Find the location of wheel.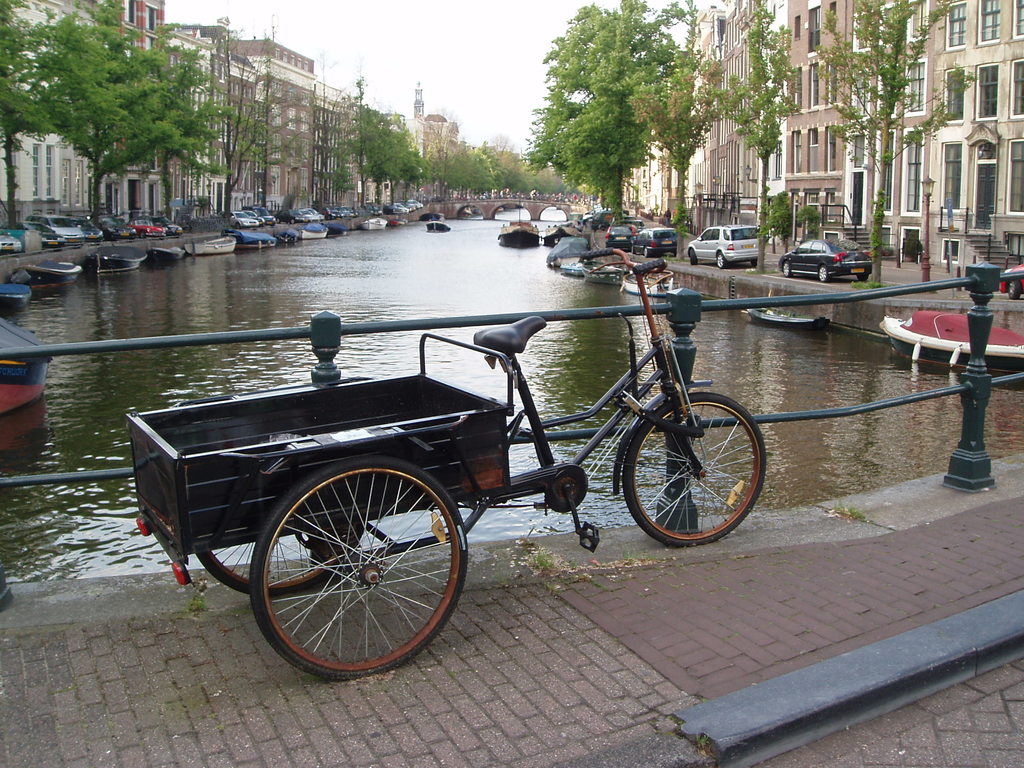
Location: [left=645, top=246, right=652, bottom=260].
